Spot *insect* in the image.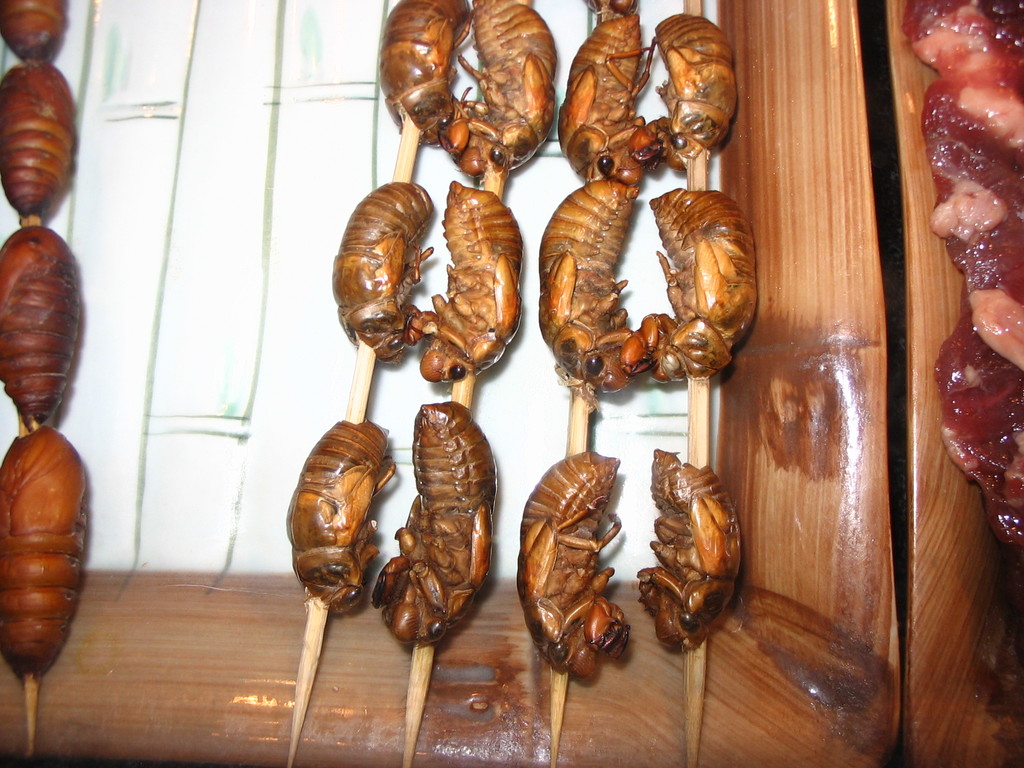
*insect* found at 0:426:95:682.
